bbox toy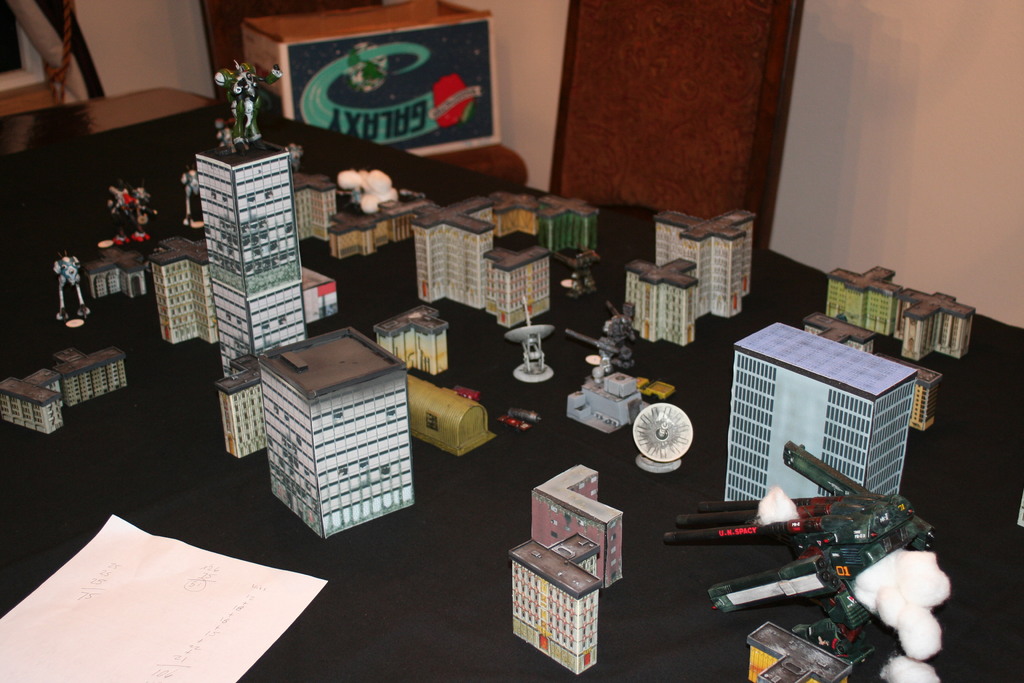
x1=541 y1=190 x2=604 y2=249
